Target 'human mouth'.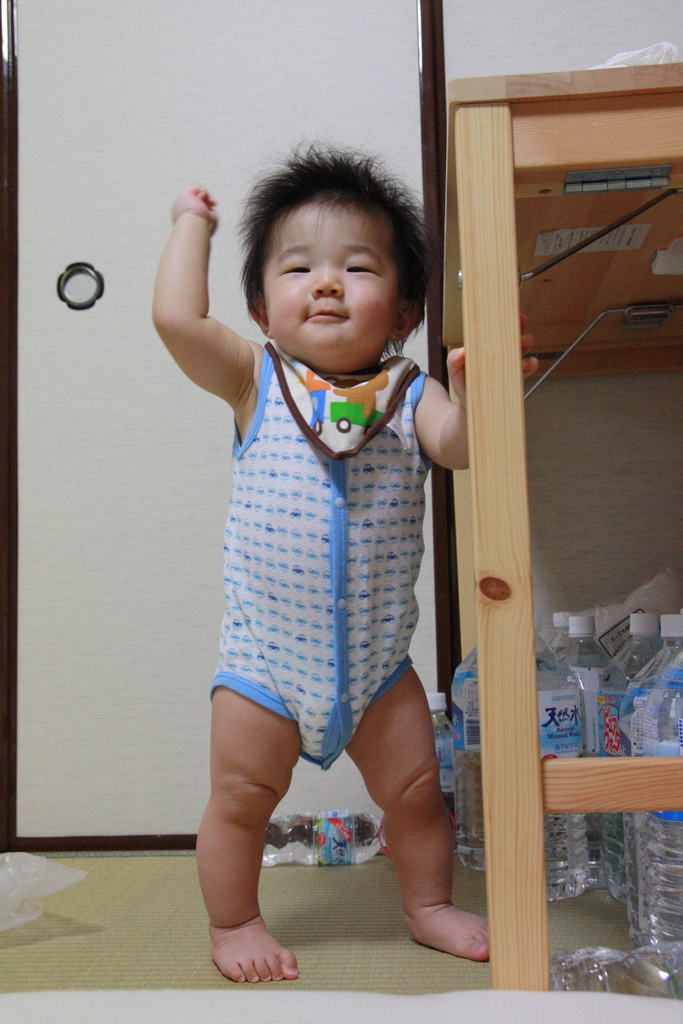
Target region: locate(303, 309, 352, 321).
